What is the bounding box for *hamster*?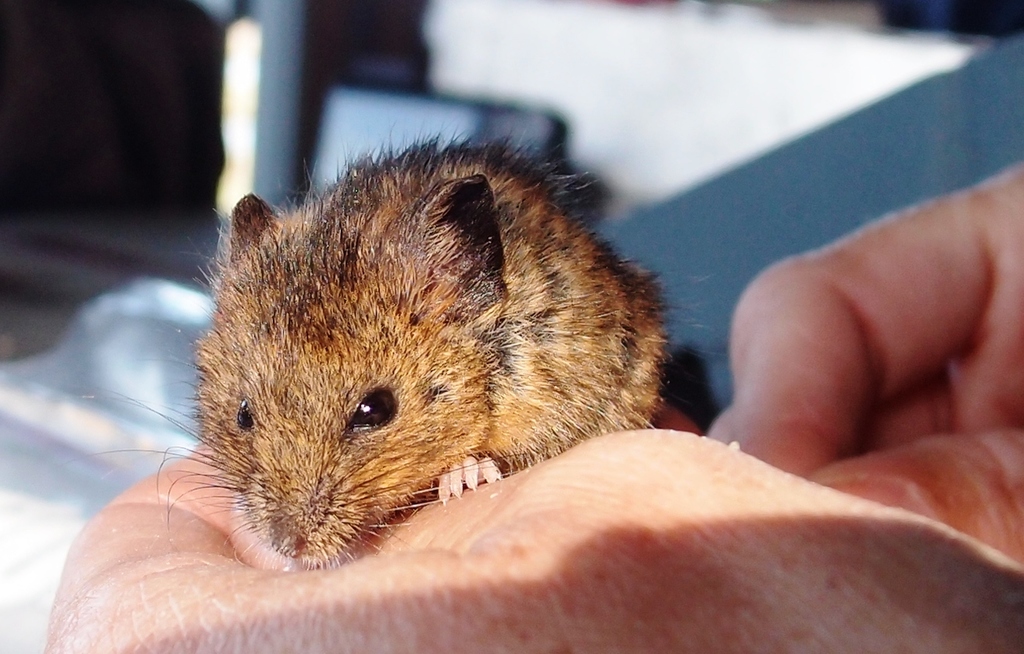
<bbox>68, 110, 721, 577</bbox>.
